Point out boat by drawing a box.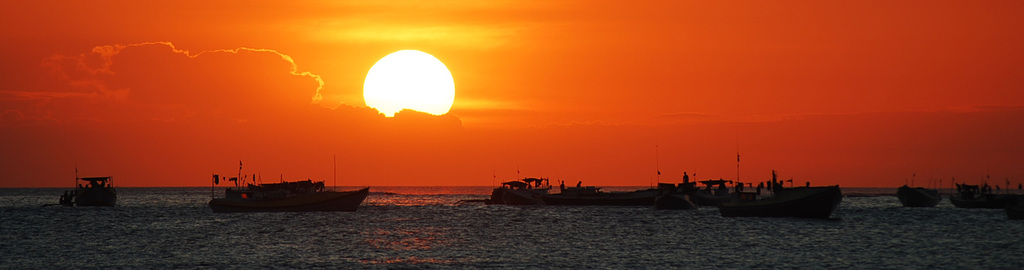
(x1=61, y1=178, x2=127, y2=217).
